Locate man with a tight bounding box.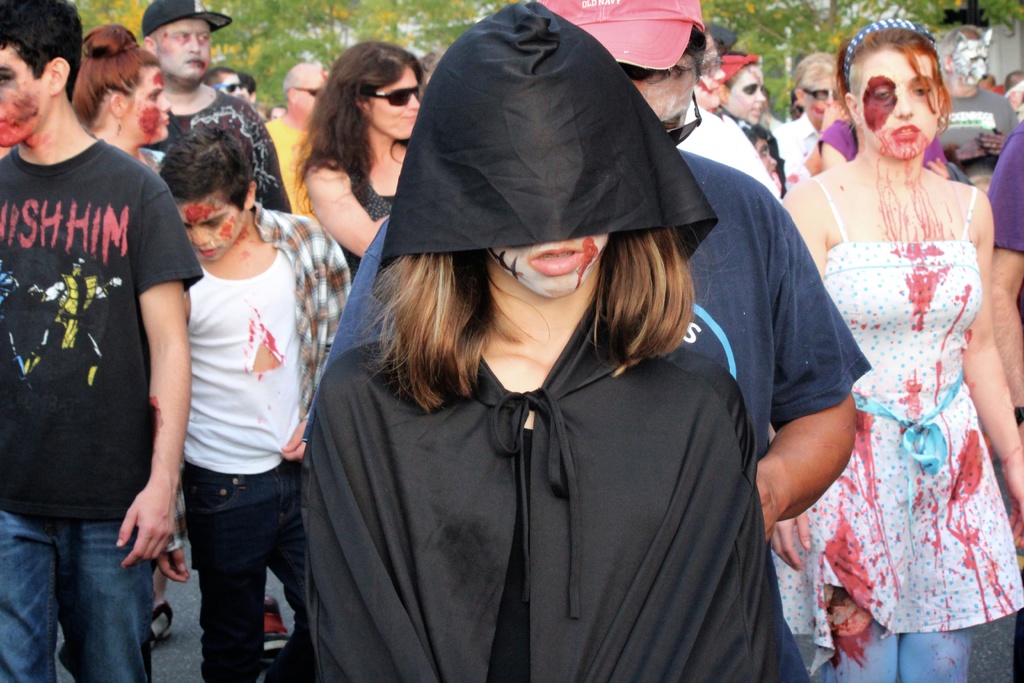
crop(776, 56, 865, 213).
